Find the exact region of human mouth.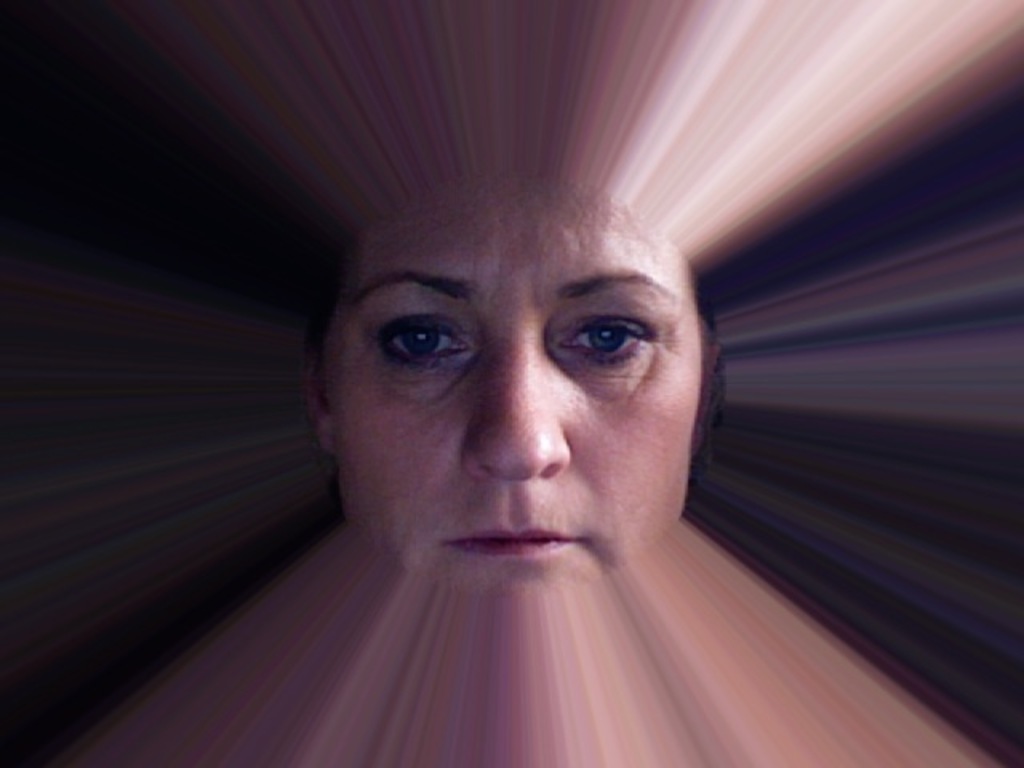
Exact region: locate(443, 528, 586, 558).
